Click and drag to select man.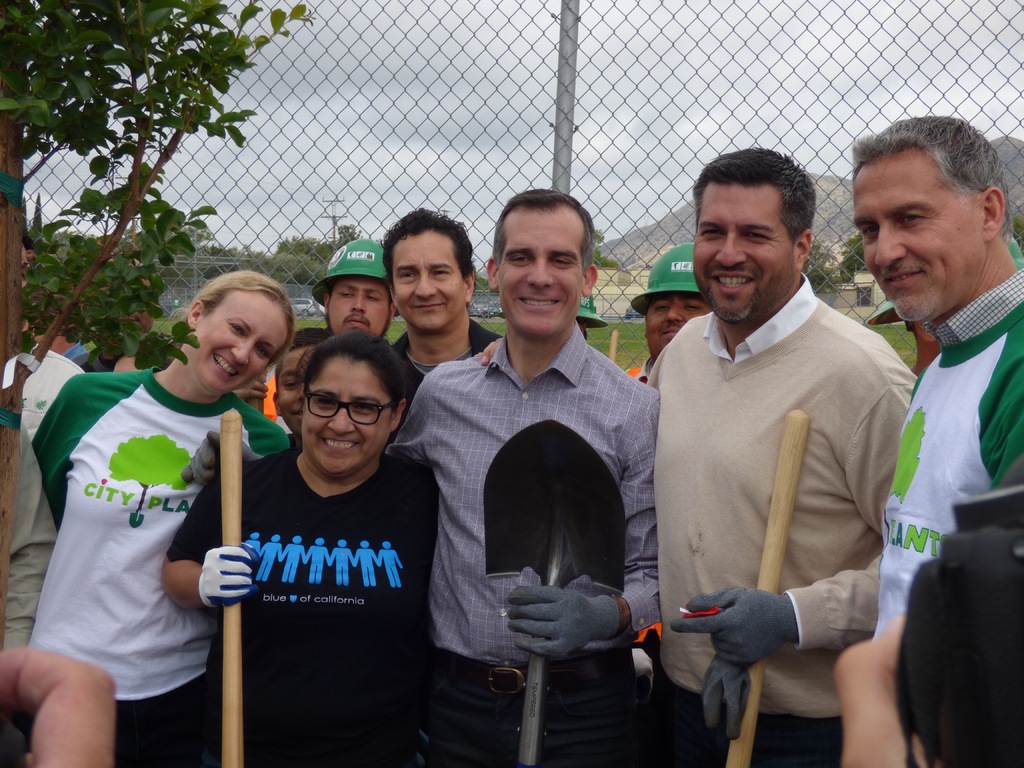
Selection: bbox=(68, 264, 157, 374).
